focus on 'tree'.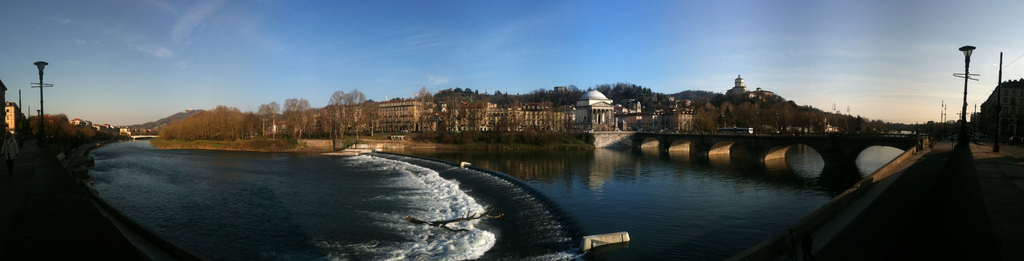
Focused at (left=335, top=88, right=372, bottom=148).
